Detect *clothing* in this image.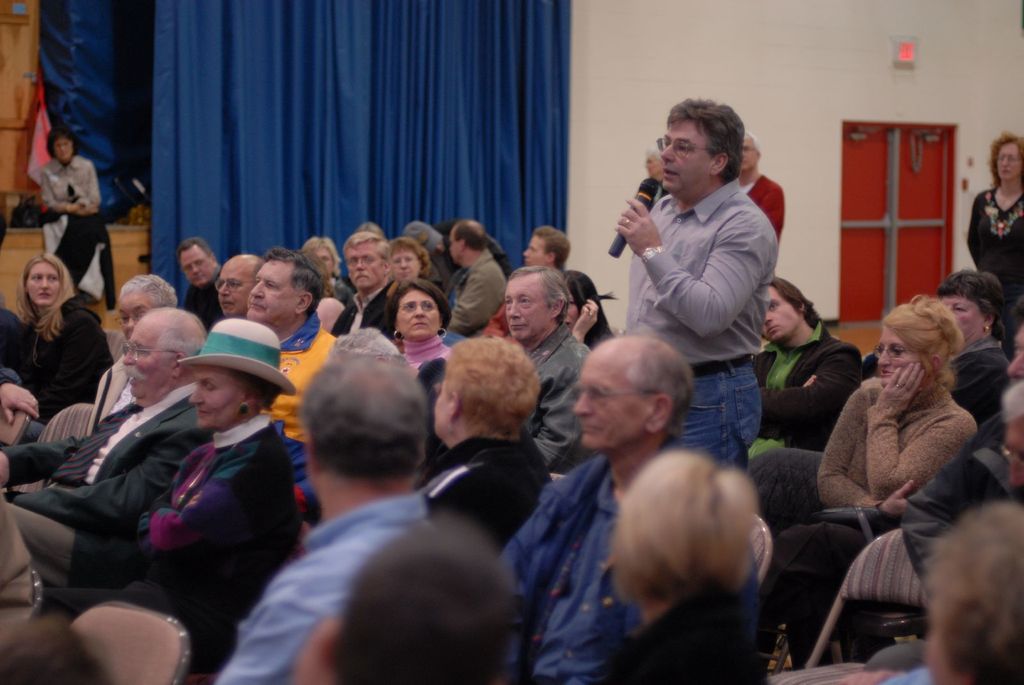
Detection: region(627, 178, 779, 363).
